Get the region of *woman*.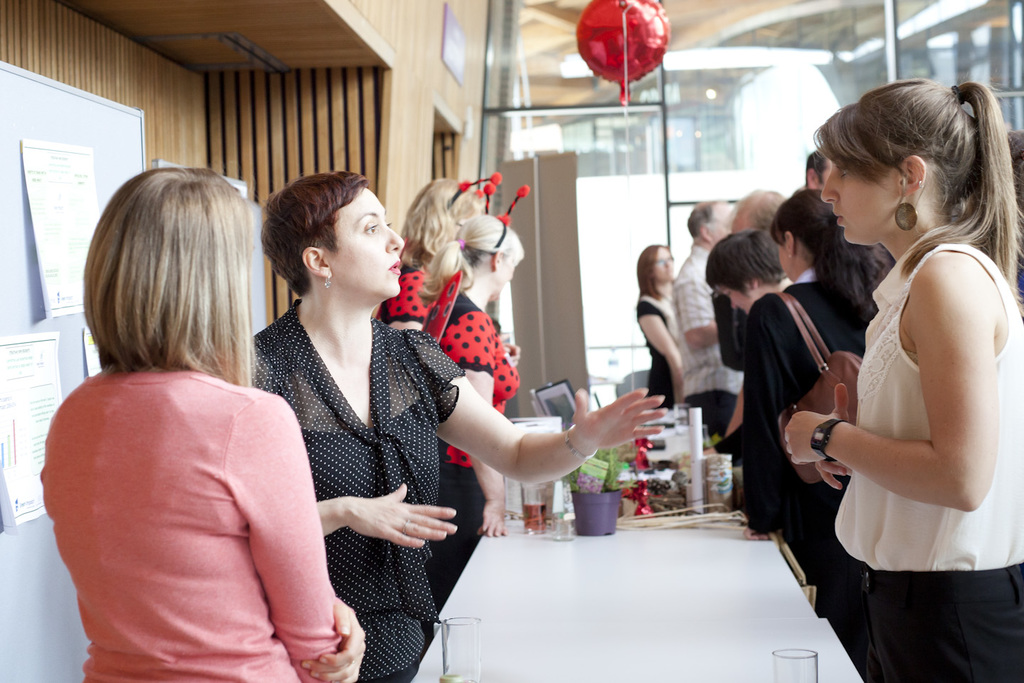
[38, 166, 363, 682].
